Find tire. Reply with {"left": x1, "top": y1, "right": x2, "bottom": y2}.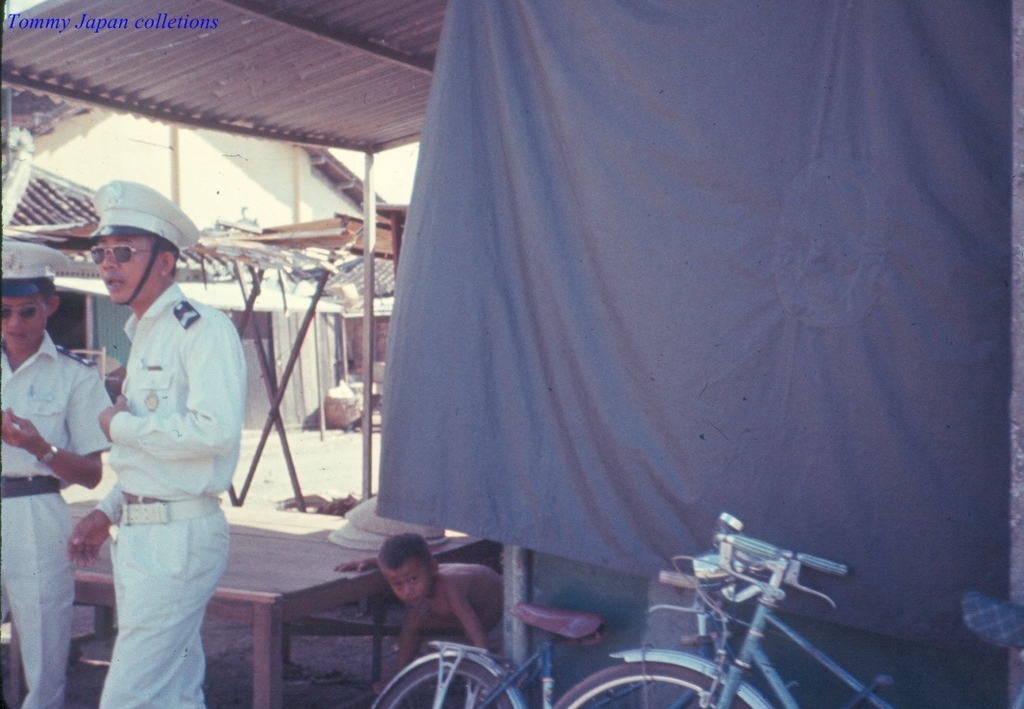
{"left": 556, "top": 663, "right": 751, "bottom": 708}.
